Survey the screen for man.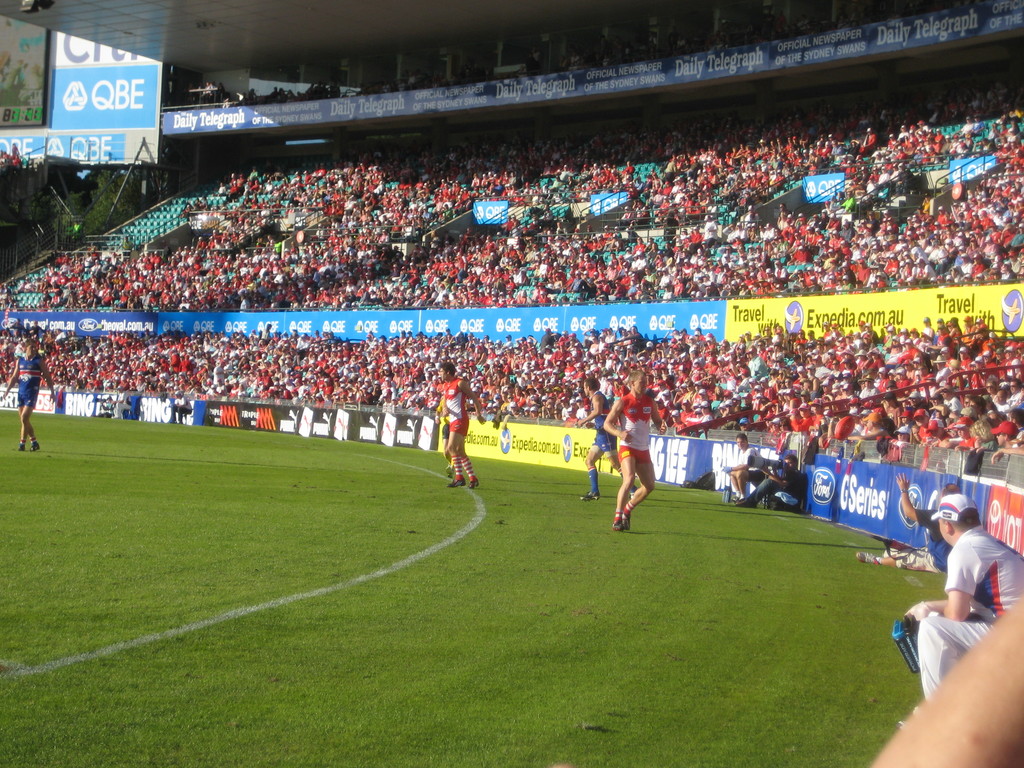
Survey found: 854/474/963/576.
